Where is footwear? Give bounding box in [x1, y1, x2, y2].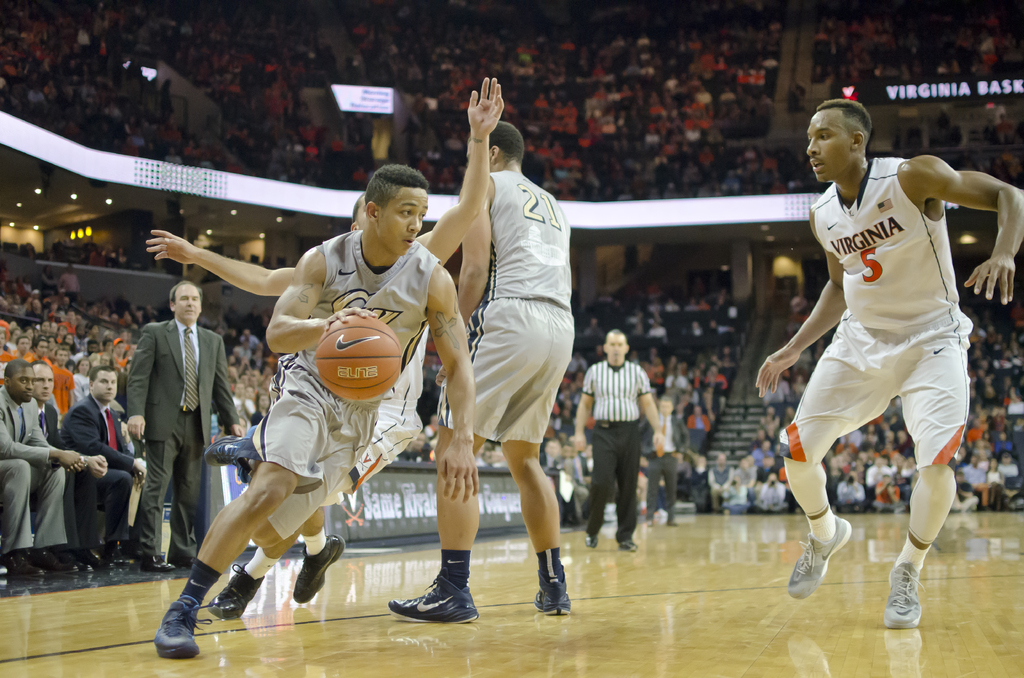
[618, 534, 640, 558].
